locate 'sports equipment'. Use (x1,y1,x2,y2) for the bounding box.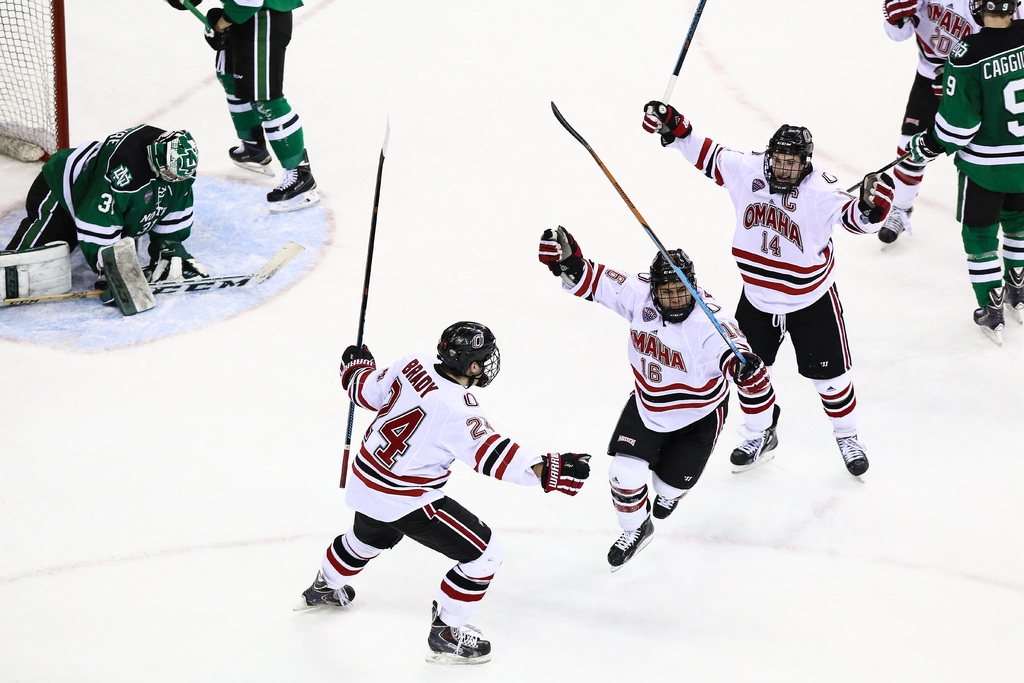
(845,149,910,195).
